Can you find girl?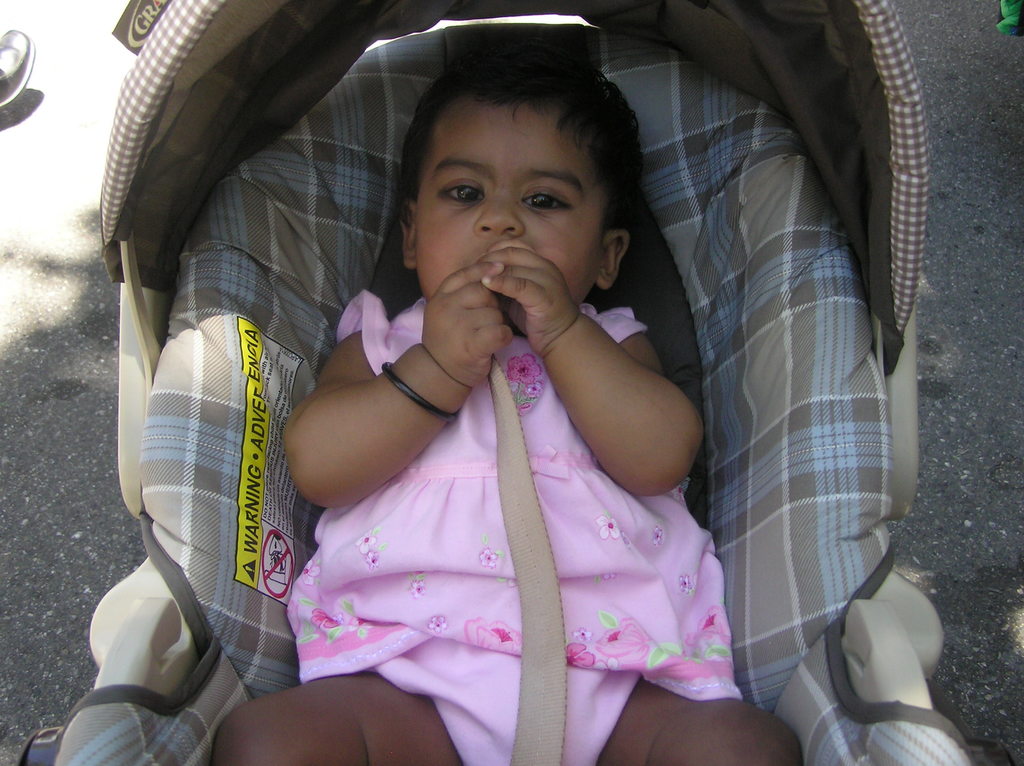
Yes, bounding box: {"x1": 210, "y1": 51, "x2": 801, "y2": 765}.
